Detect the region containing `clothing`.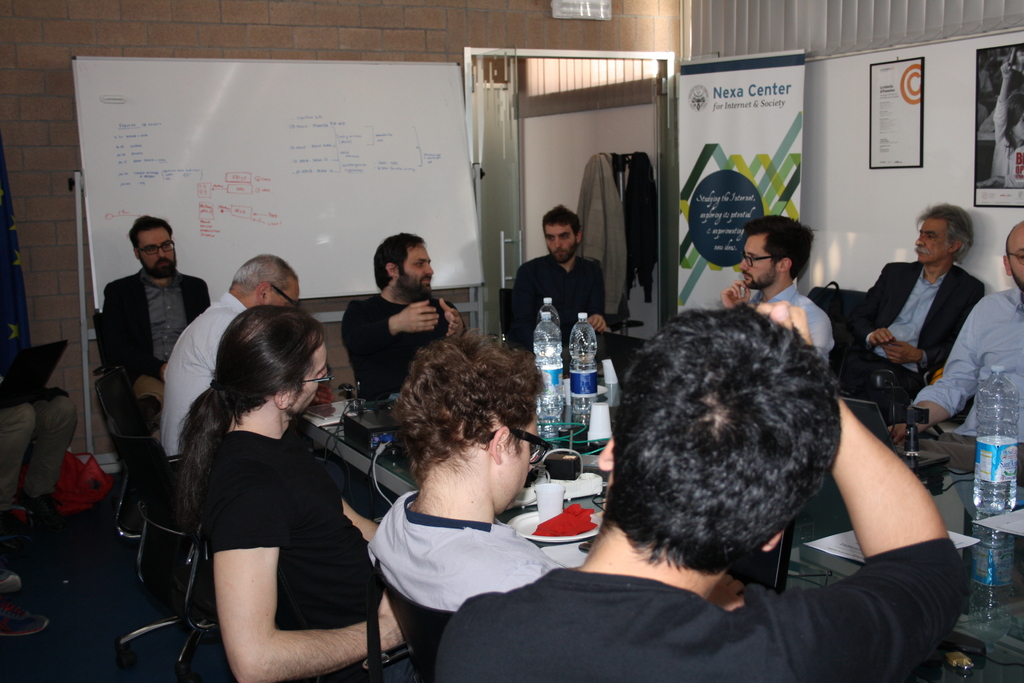
(left=575, top=152, right=626, bottom=316).
